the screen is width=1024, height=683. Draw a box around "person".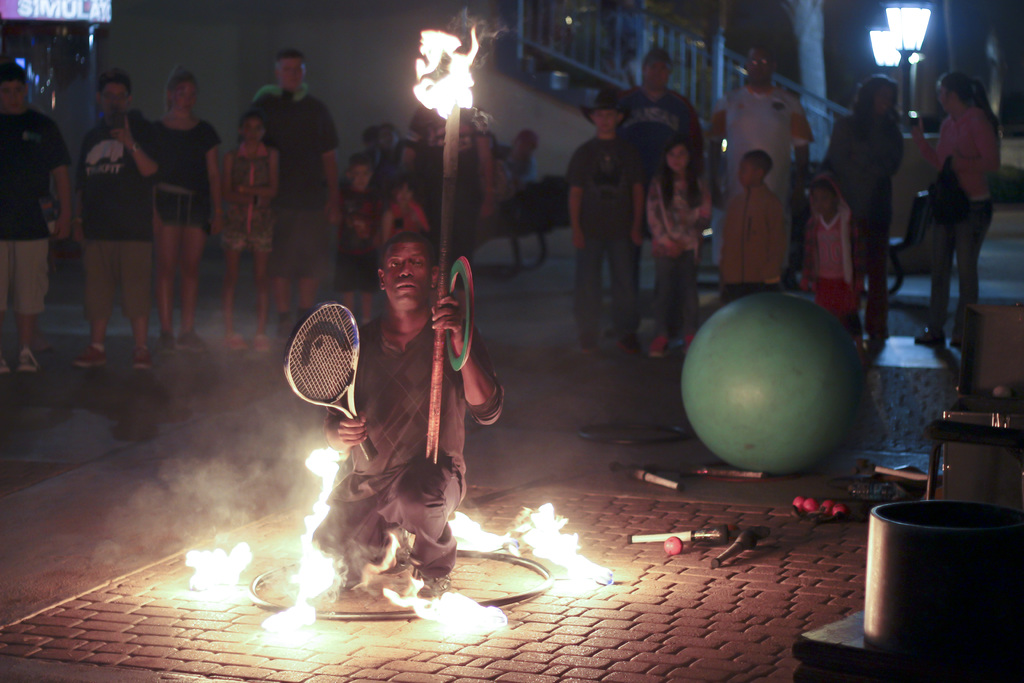
(x1=627, y1=31, x2=699, y2=301).
